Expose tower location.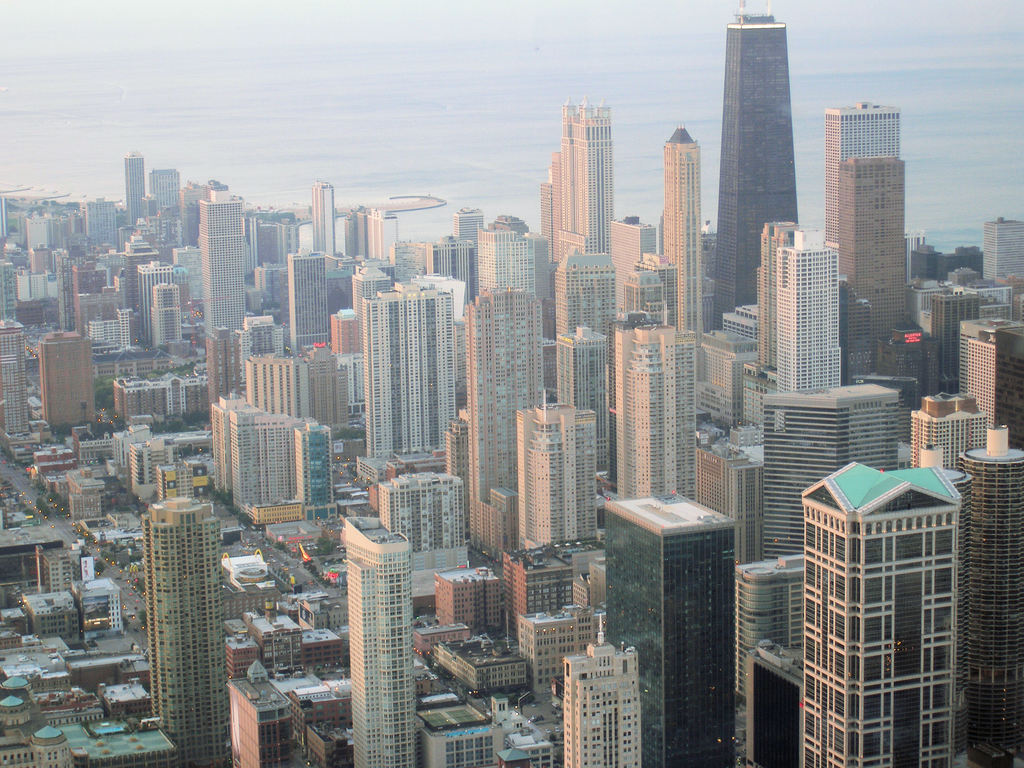
Exposed at (x1=371, y1=298, x2=461, y2=474).
